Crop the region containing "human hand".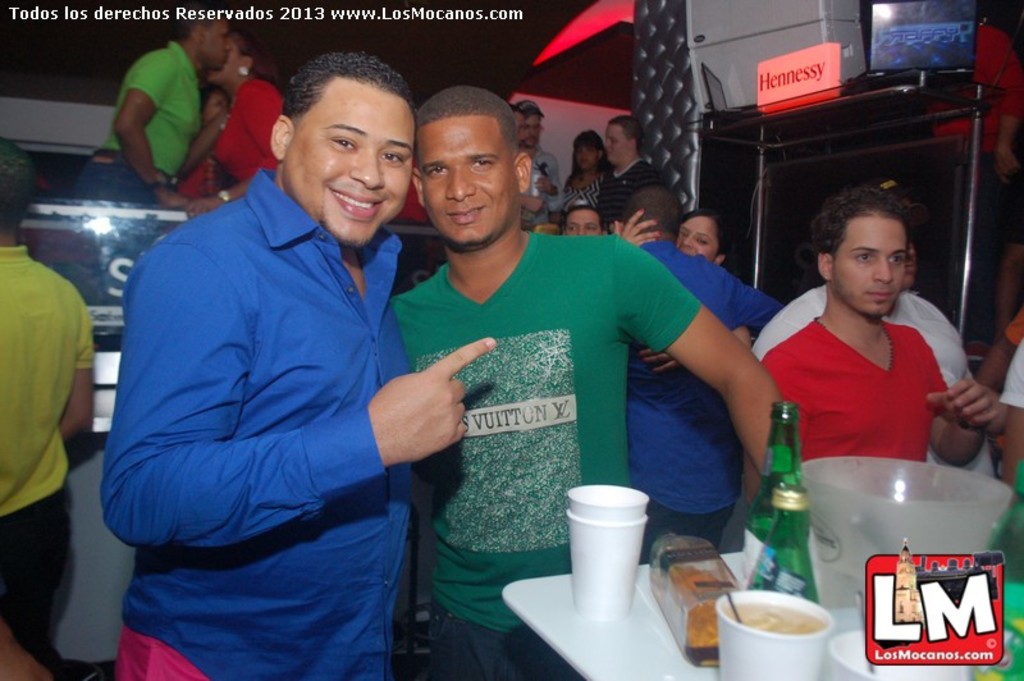
Crop region: left=159, top=189, right=189, bottom=207.
